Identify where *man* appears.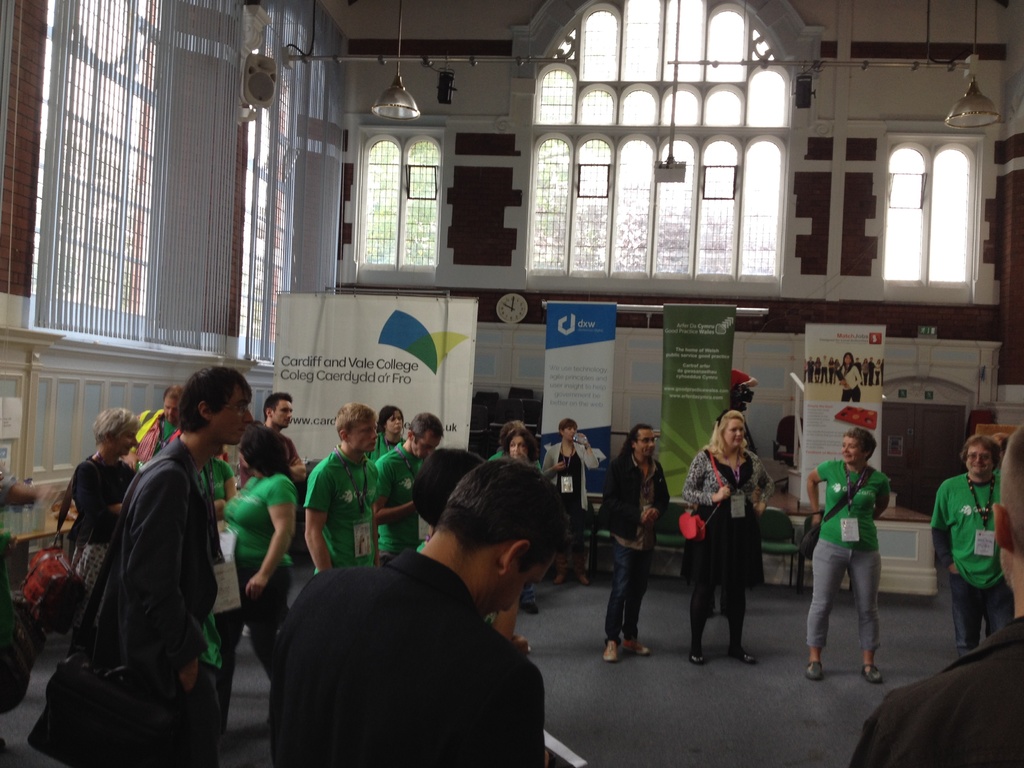
Appears at x1=102, y1=365, x2=255, y2=765.
